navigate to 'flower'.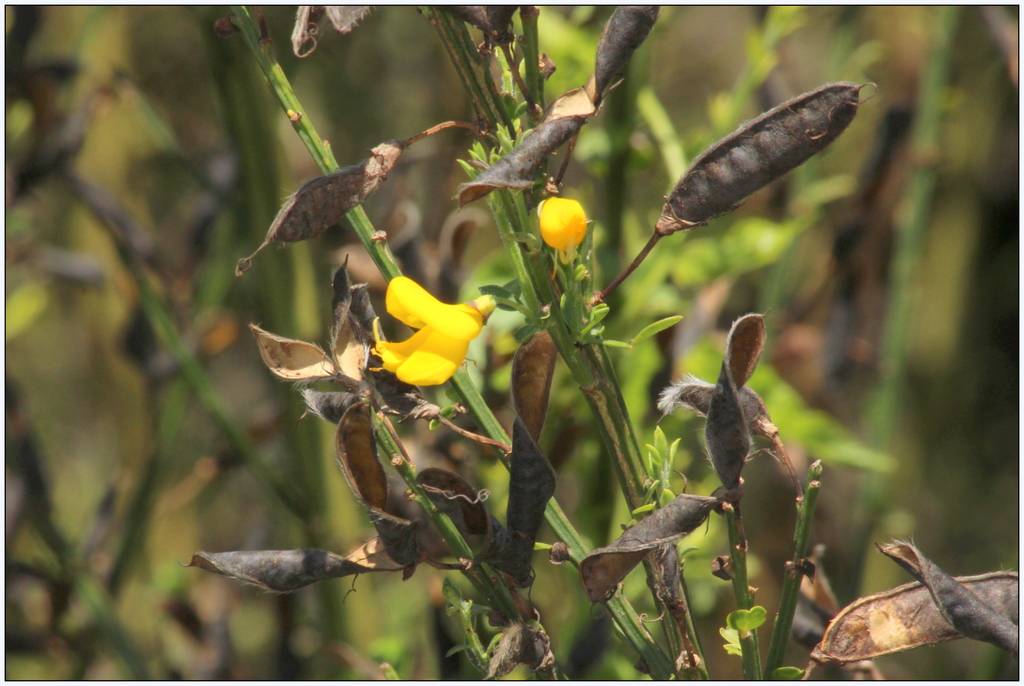
Navigation target: left=369, top=271, right=502, bottom=382.
